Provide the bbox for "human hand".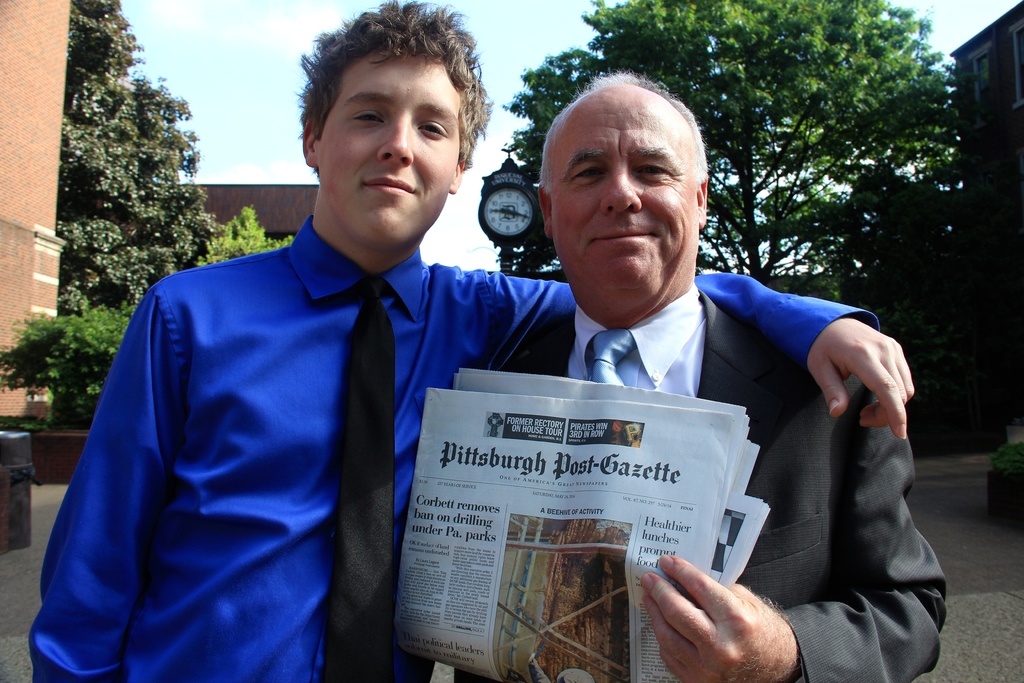
[left=637, top=553, right=797, bottom=682].
